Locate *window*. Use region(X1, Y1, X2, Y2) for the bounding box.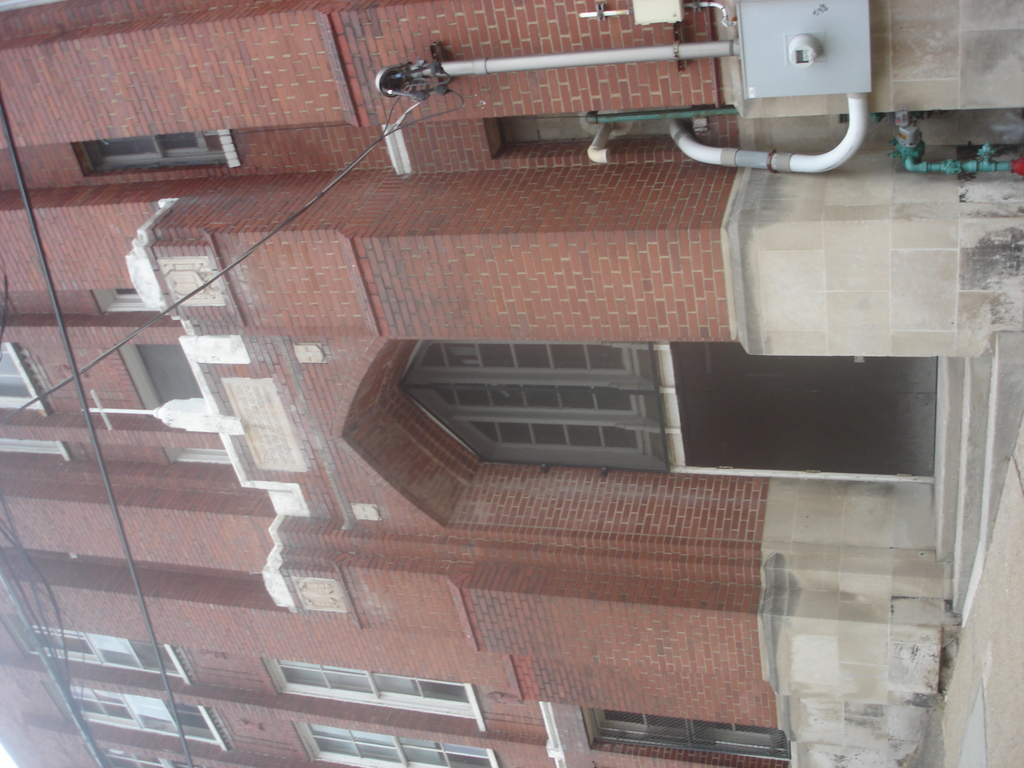
region(115, 342, 205, 420).
